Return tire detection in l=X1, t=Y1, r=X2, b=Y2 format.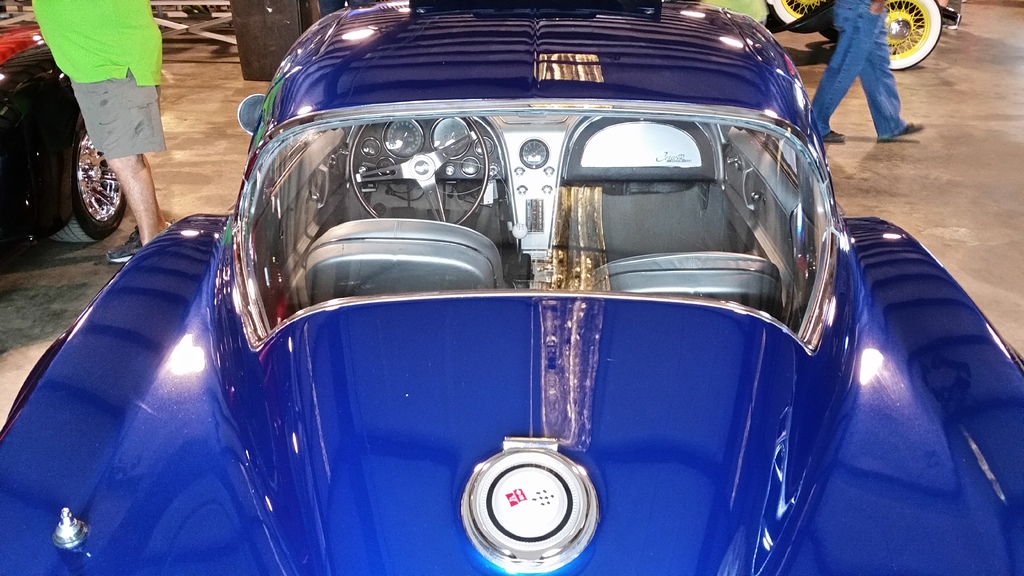
l=51, t=121, r=125, b=241.
